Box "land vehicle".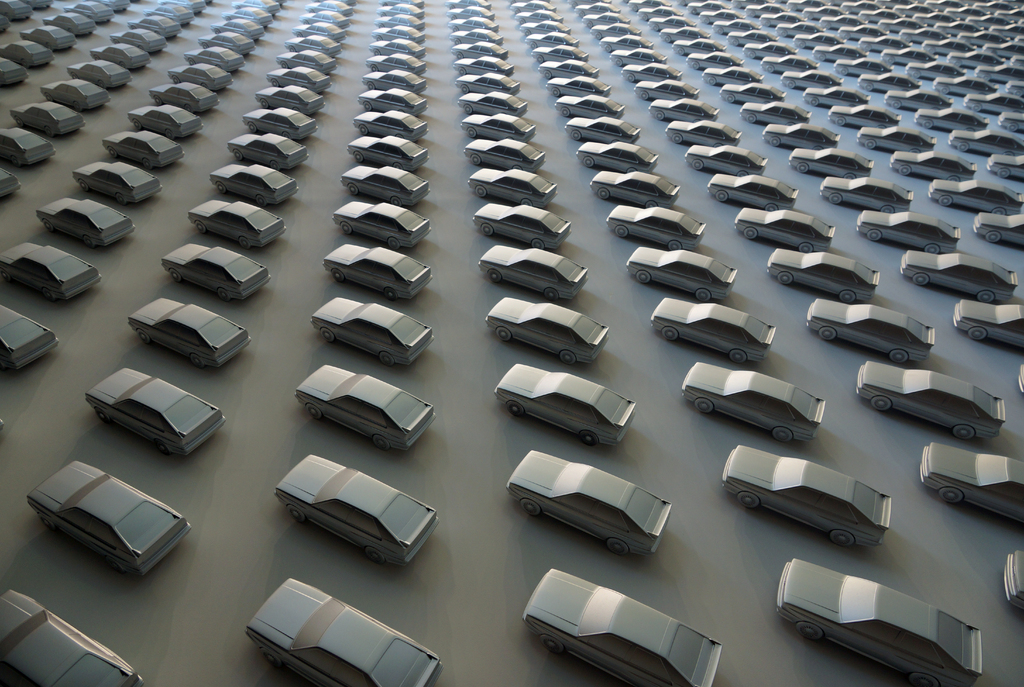
371:38:430:59.
